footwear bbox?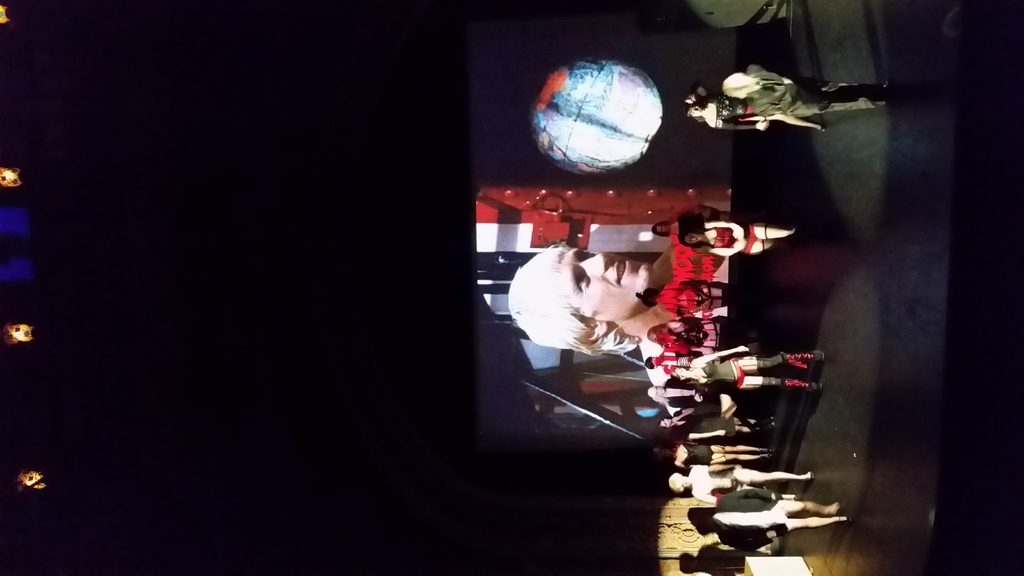
bbox=(766, 450, 771, 454)
